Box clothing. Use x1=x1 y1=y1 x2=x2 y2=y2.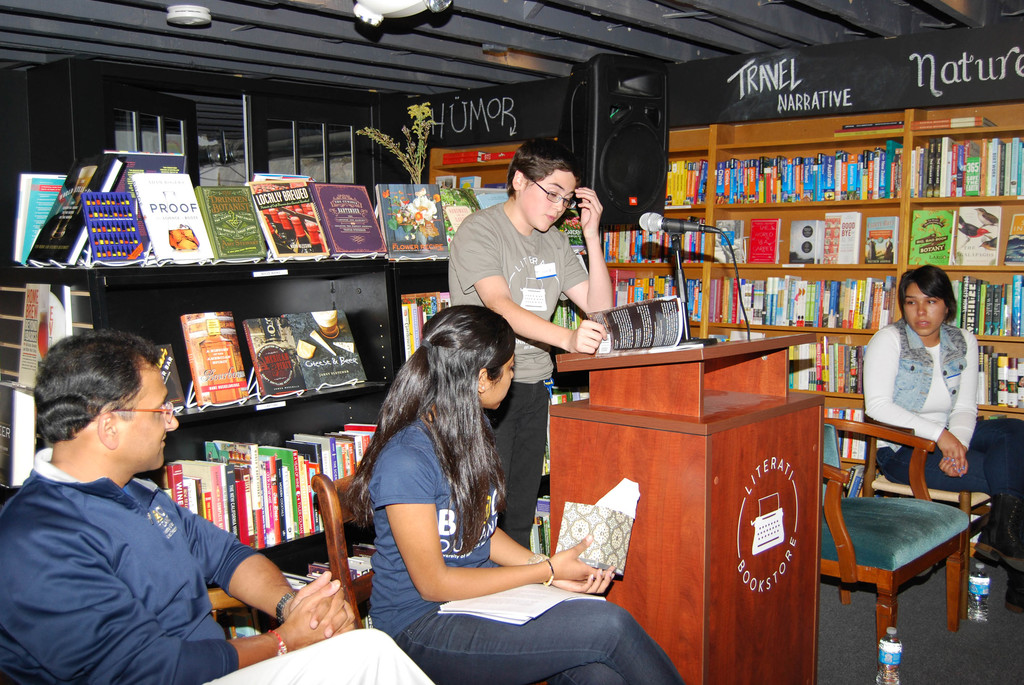
x1=440 y1=197 x2=598 y2=504.
